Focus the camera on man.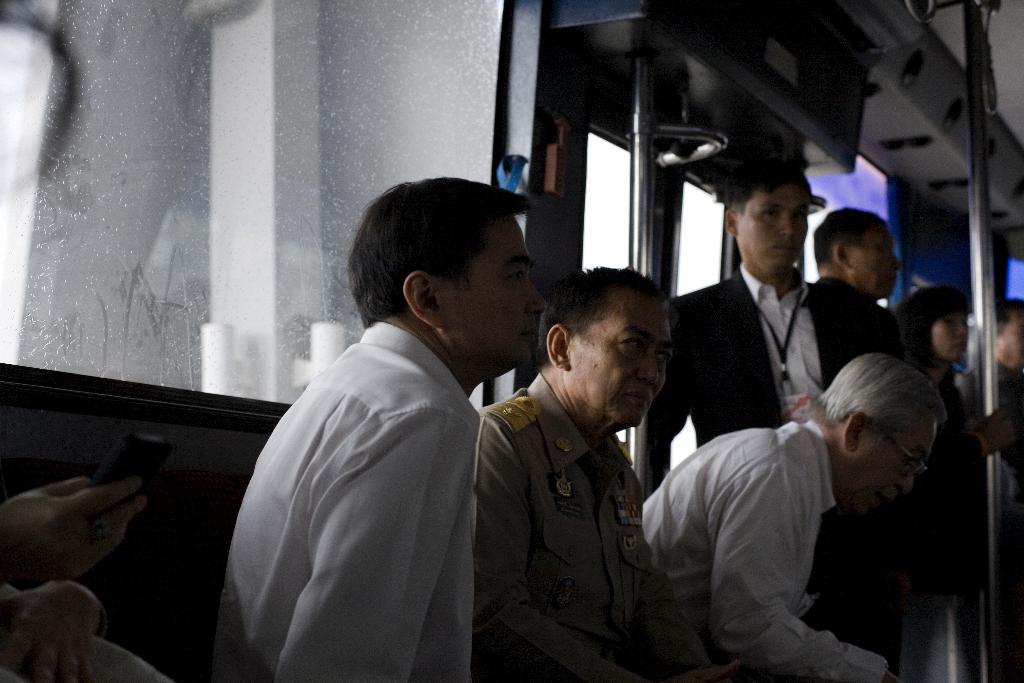
Focus region: 476 262 729 682.
